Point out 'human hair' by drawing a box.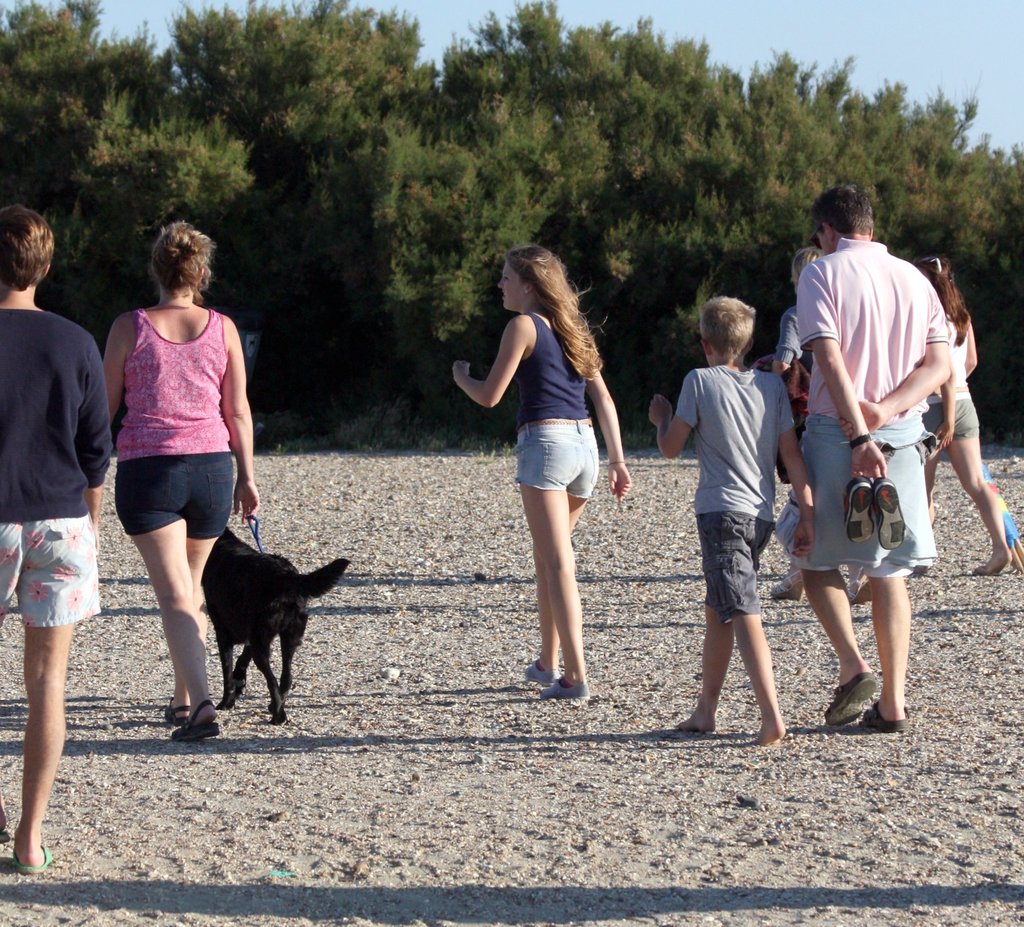
<region>3, 213, 63, 295</region>.
